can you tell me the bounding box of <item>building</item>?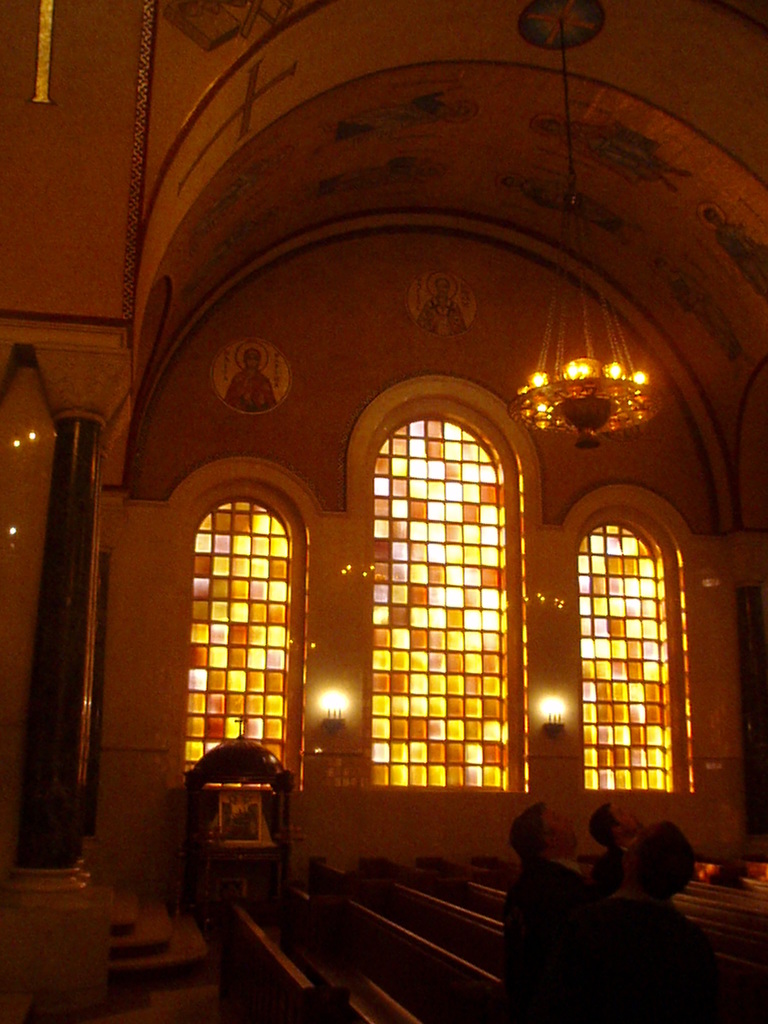
x1=0, y1=0, x2=767, y2=1023.
